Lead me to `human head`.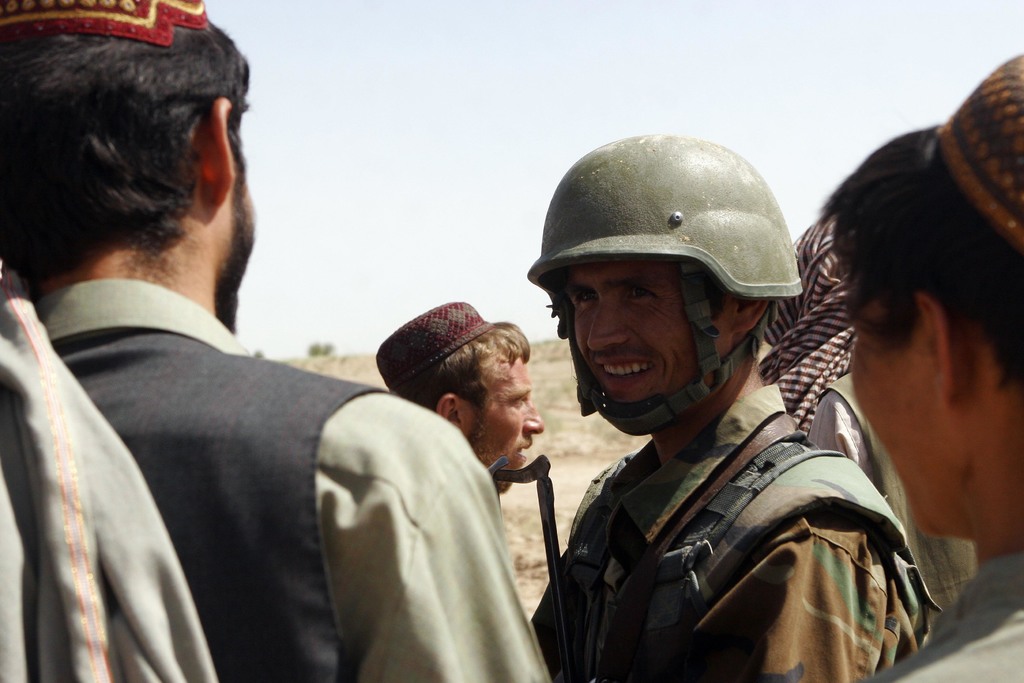
Lead to l=0, t=7, r=263, b=329.
